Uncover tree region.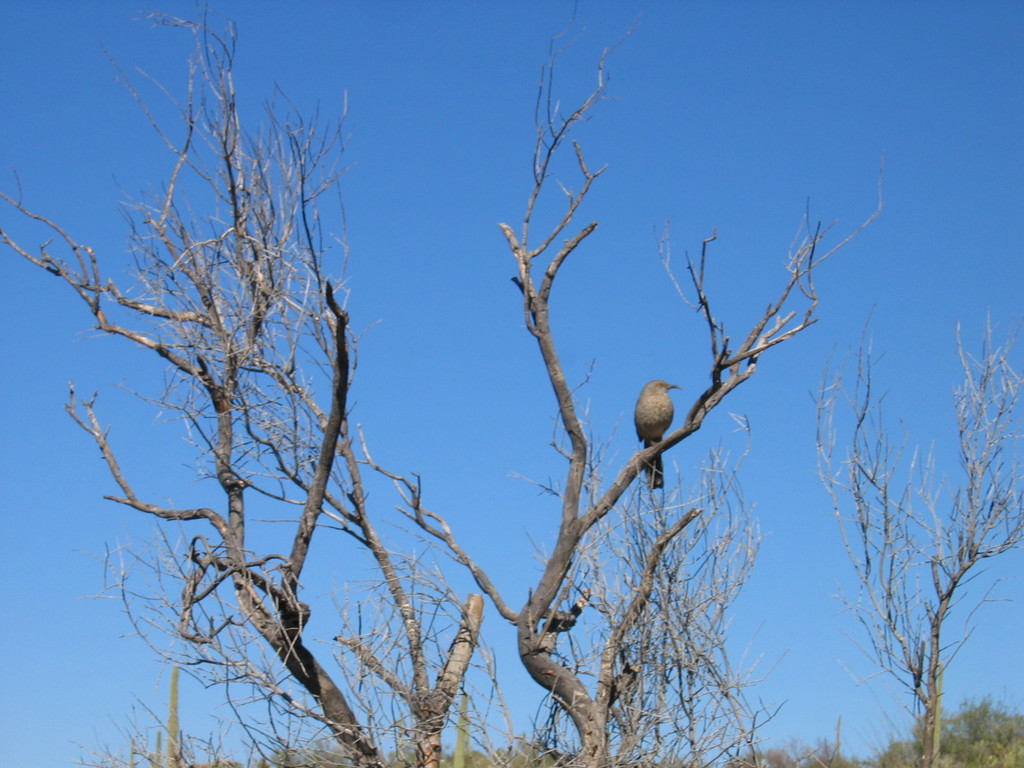
Uncovered: [left=872, top=691, right=1023, bottom=767].
